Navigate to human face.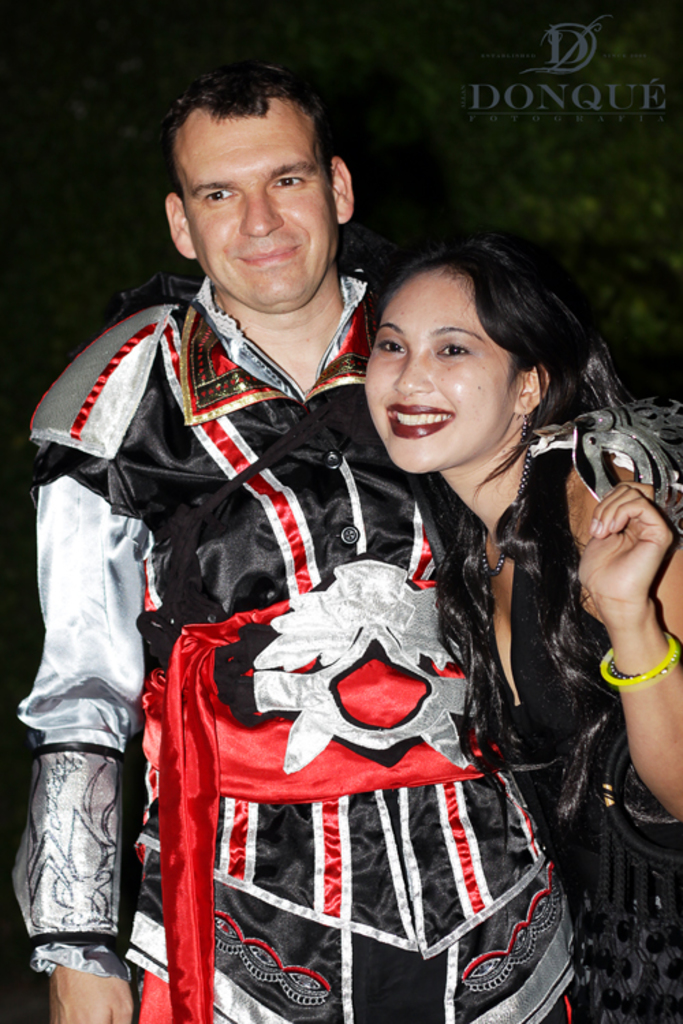
Navigation target: rect(180, 109, 339, 314).
